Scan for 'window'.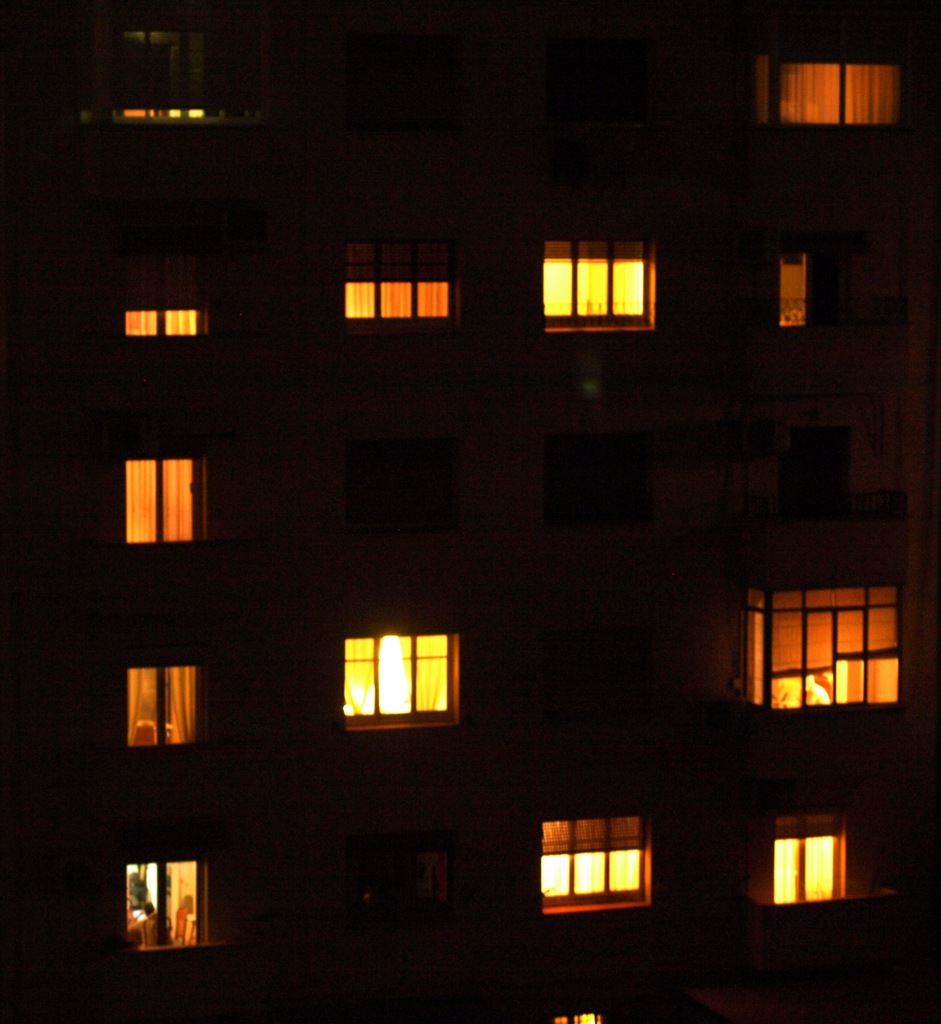
Scan result: [127,664,198,755].
